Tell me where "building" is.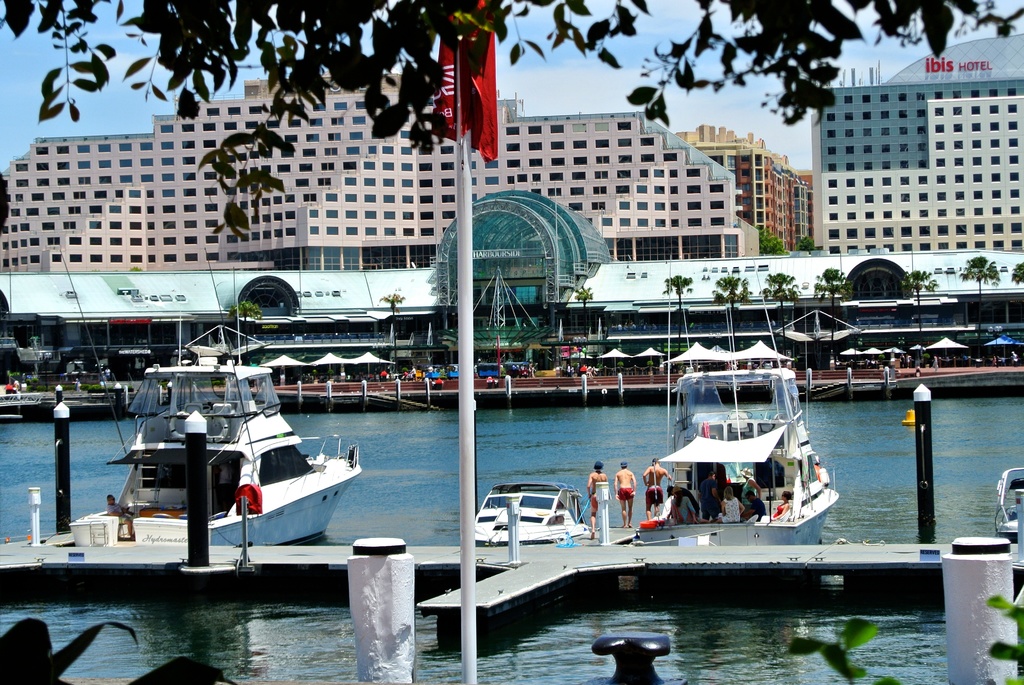
"building" is at crop(682, 120, 822, 247).
